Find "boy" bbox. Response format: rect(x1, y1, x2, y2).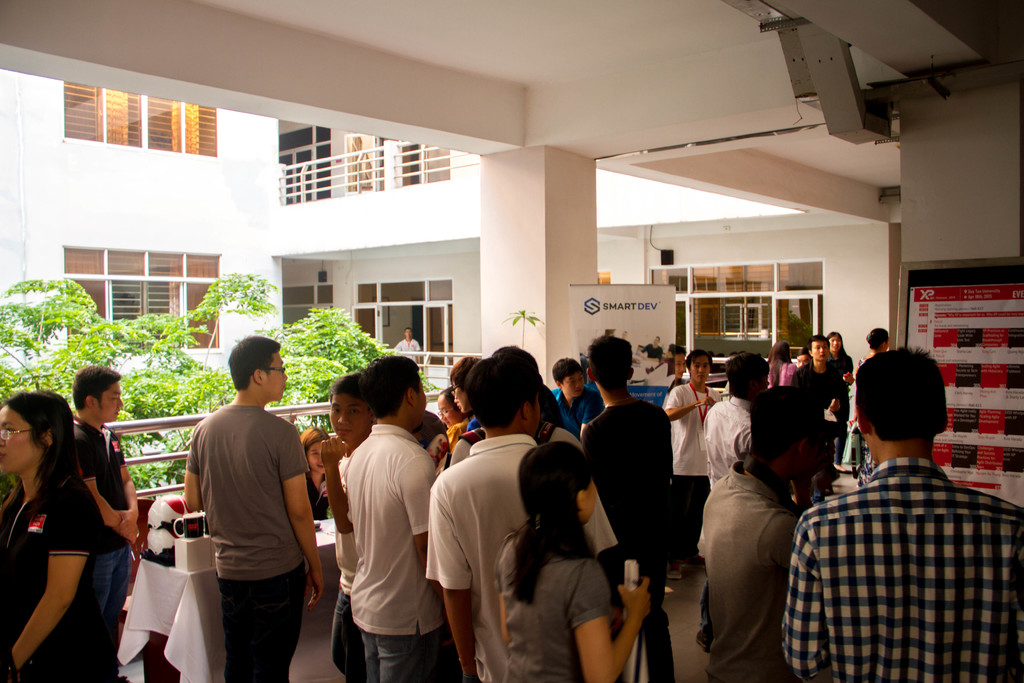
rect(694, 350, 769, 654).
